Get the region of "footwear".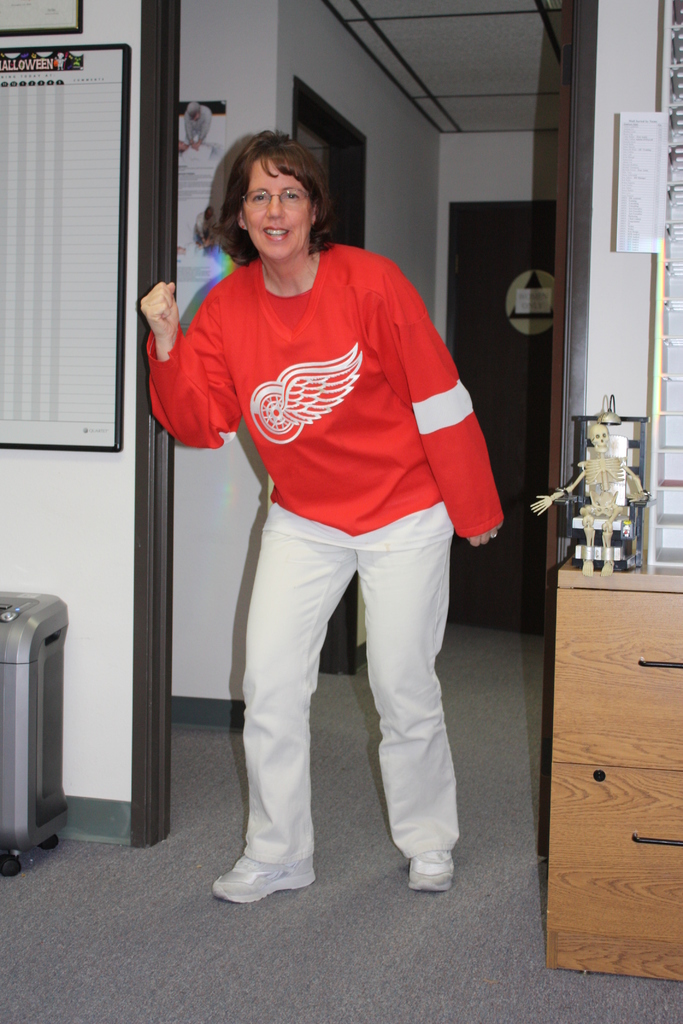
211, 849, 316, 902.
